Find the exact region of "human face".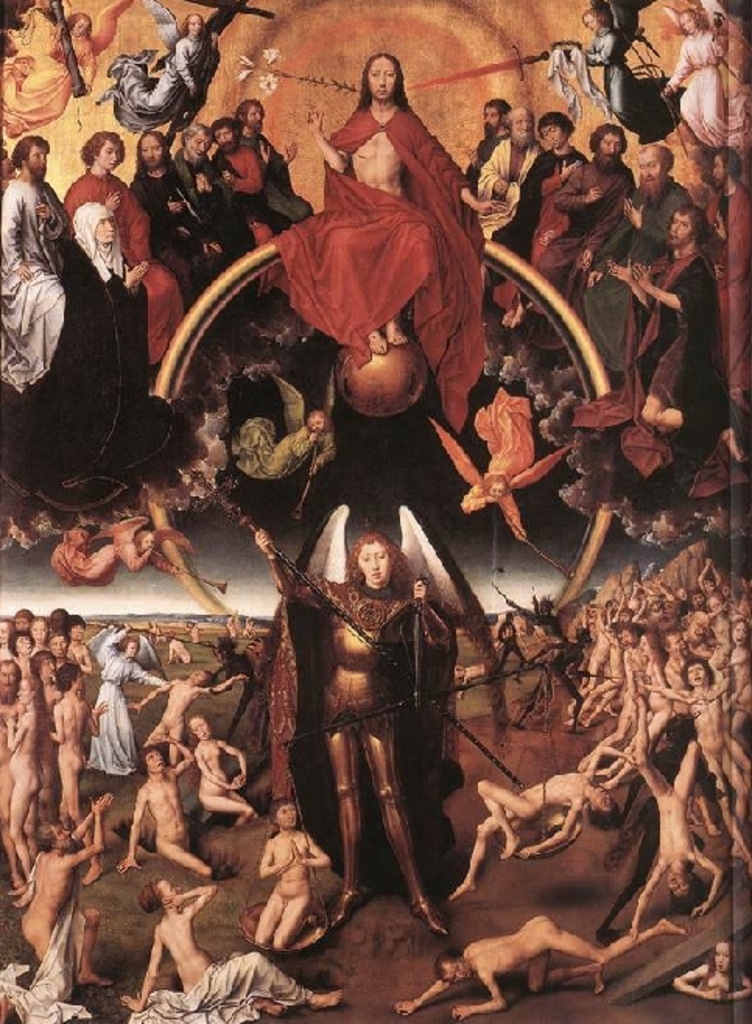
Exact region: bbox=(274, 805, 299, 831).
